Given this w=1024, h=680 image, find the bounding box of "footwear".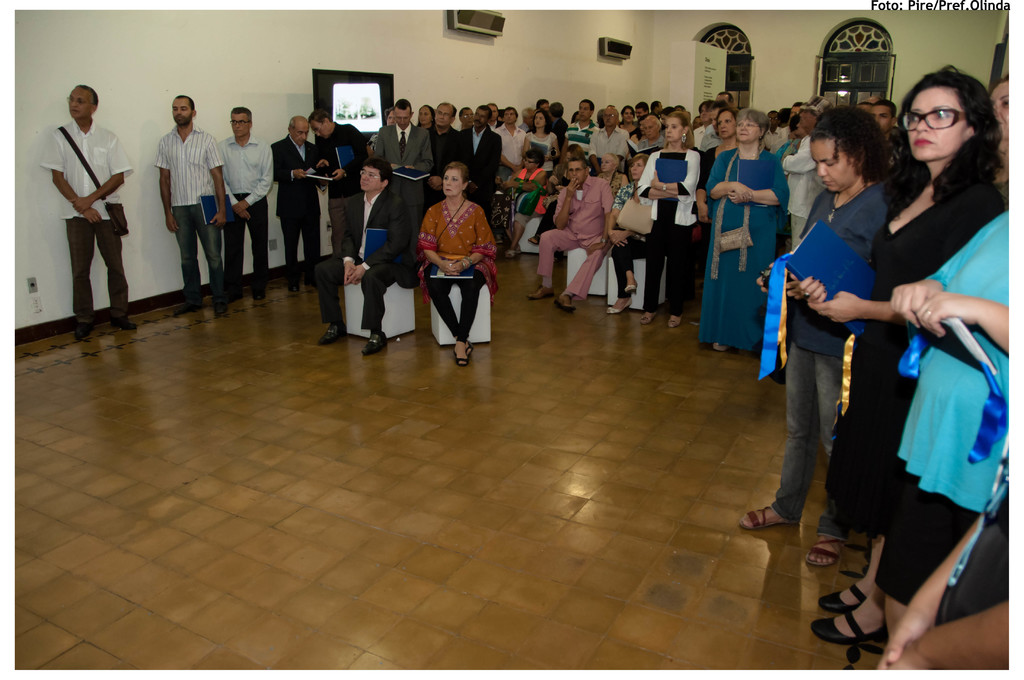
314/327/346/348.
